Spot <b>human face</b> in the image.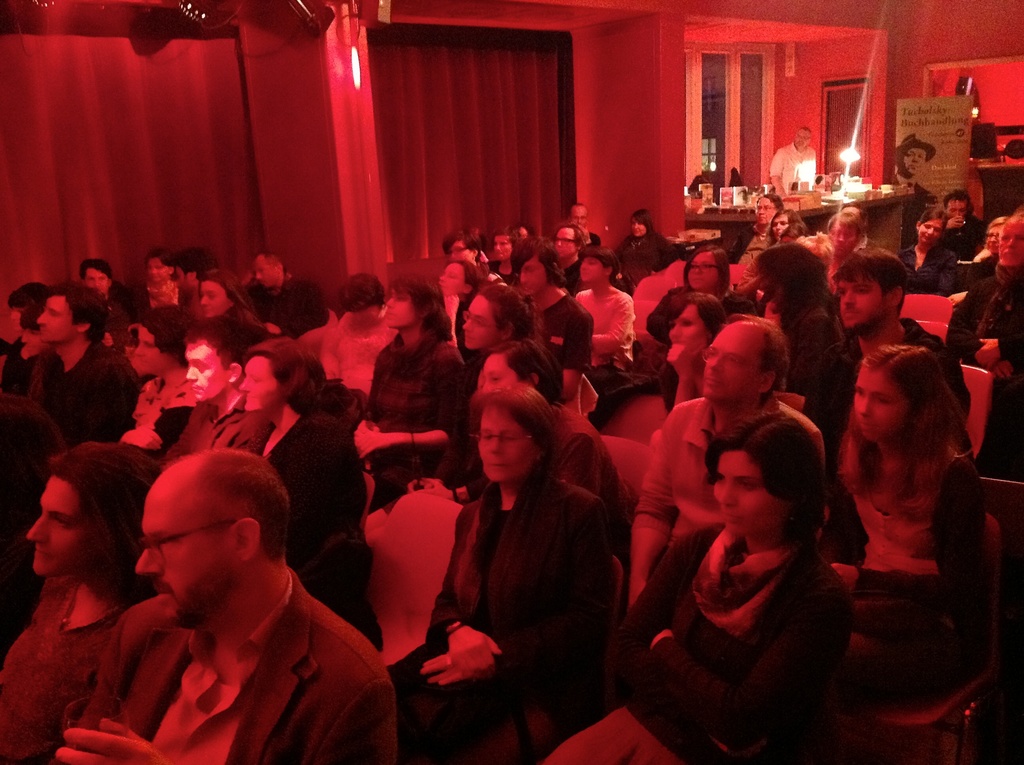
<b>human face</b> found at 383:287:420:325.
